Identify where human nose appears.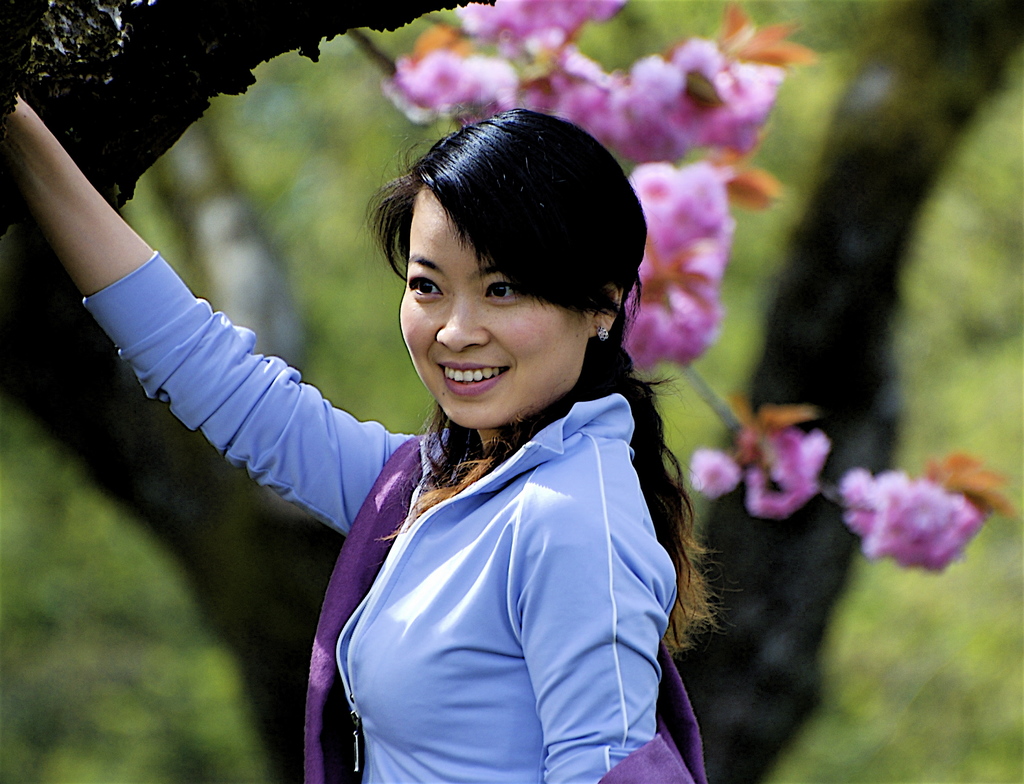
Appears at <bbox>431, 292, 490, 349</bbox>.
